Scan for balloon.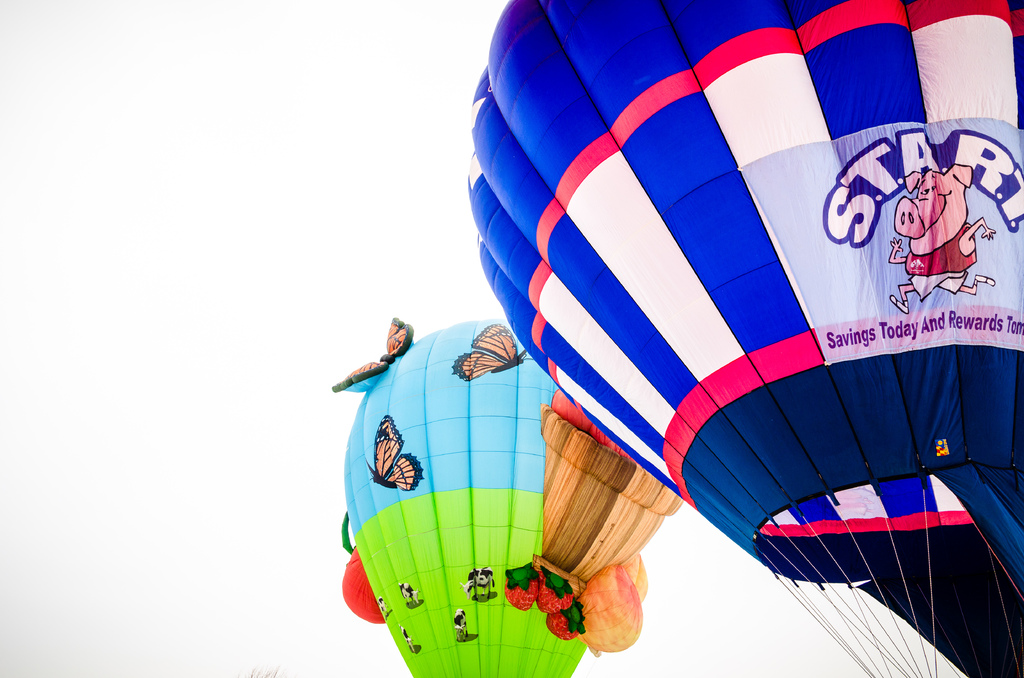
Scan result: 468/0/1023/677.
